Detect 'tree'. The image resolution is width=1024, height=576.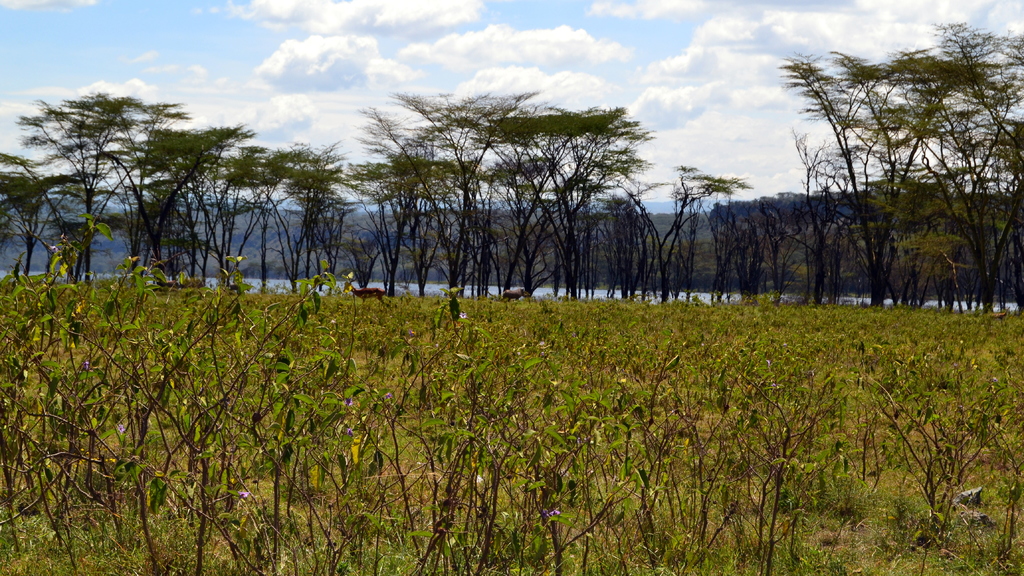
<bbox>499, 99, 636, 298</bbox>.
